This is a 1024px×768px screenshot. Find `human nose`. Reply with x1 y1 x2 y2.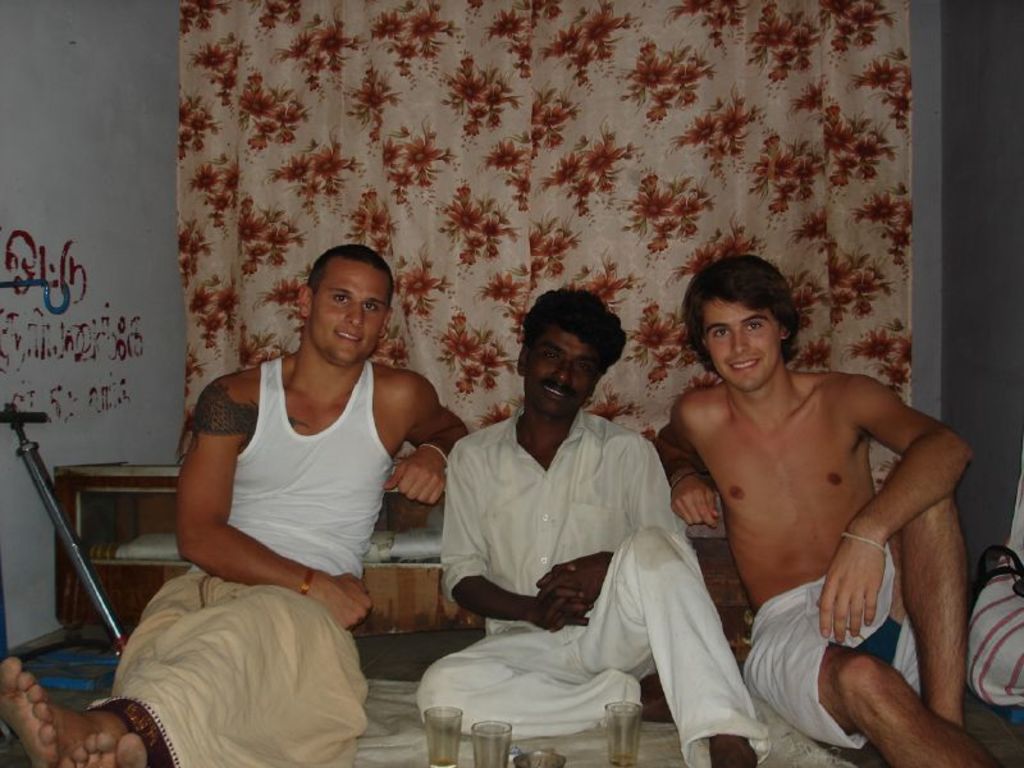
342 305 362 326.
